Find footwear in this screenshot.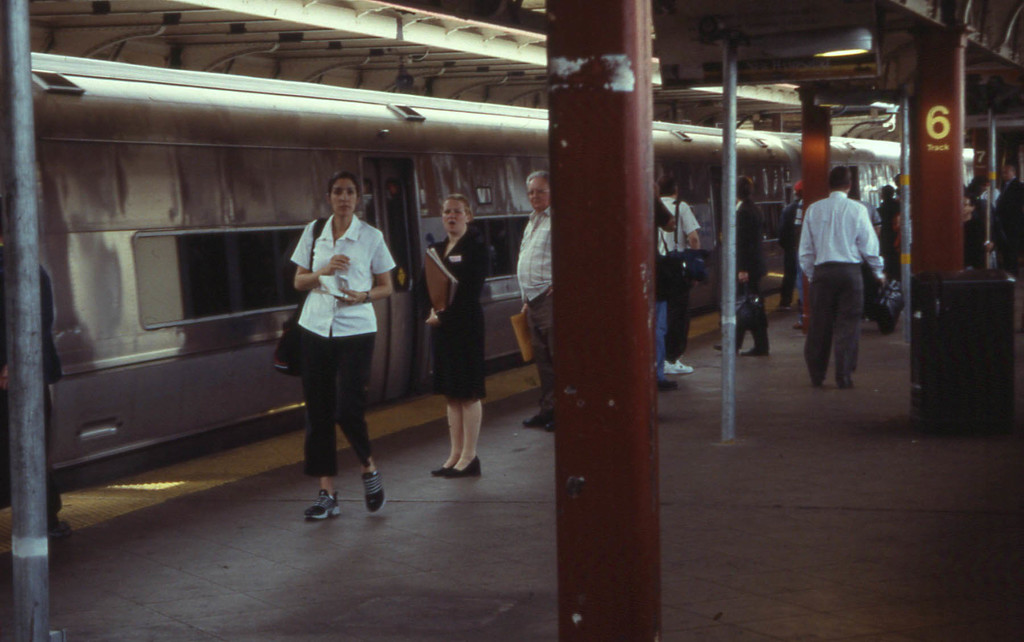
The bounding box for footwear is locate(741, 346, 769, 357).
